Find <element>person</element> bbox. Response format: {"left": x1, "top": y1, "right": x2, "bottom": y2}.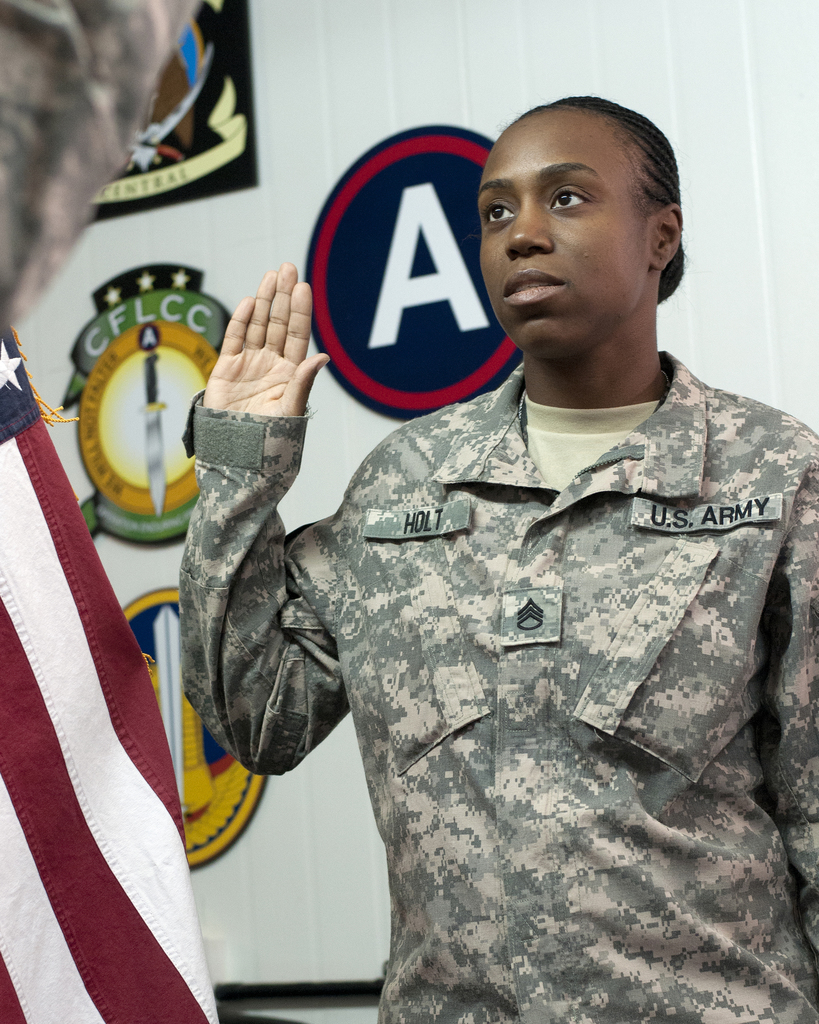
{"left": 167, "top": 94, "right": 818, "bottom": 1023}.
